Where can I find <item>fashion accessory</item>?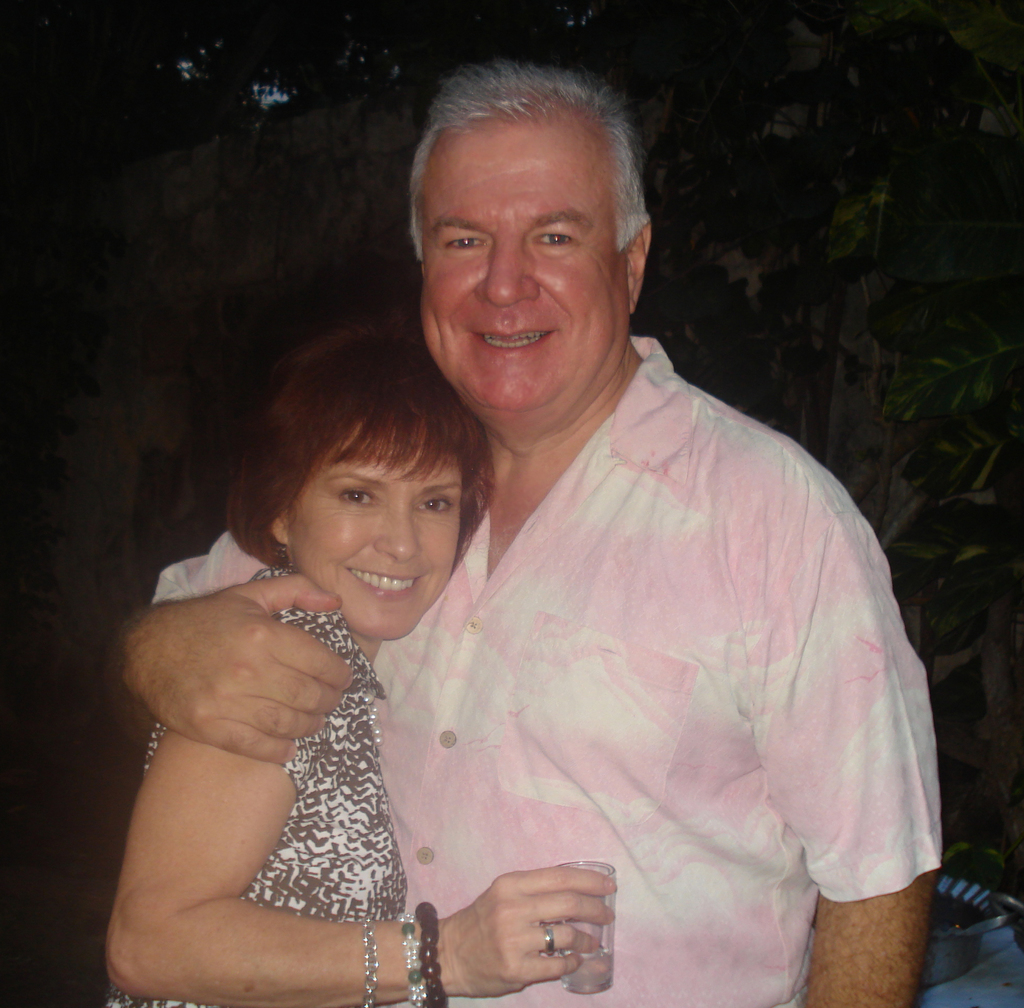
You can find it at box=[543, 924, 556, 954].
